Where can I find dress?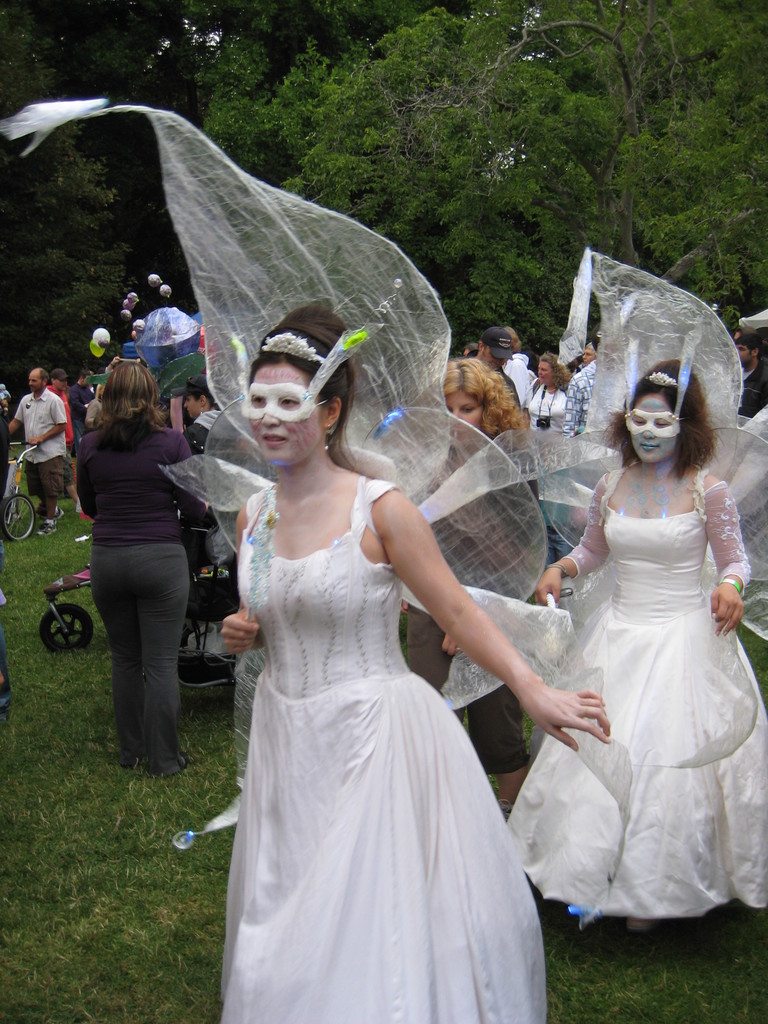
You can find it at l=219, t=475, r=548, b=1023.
